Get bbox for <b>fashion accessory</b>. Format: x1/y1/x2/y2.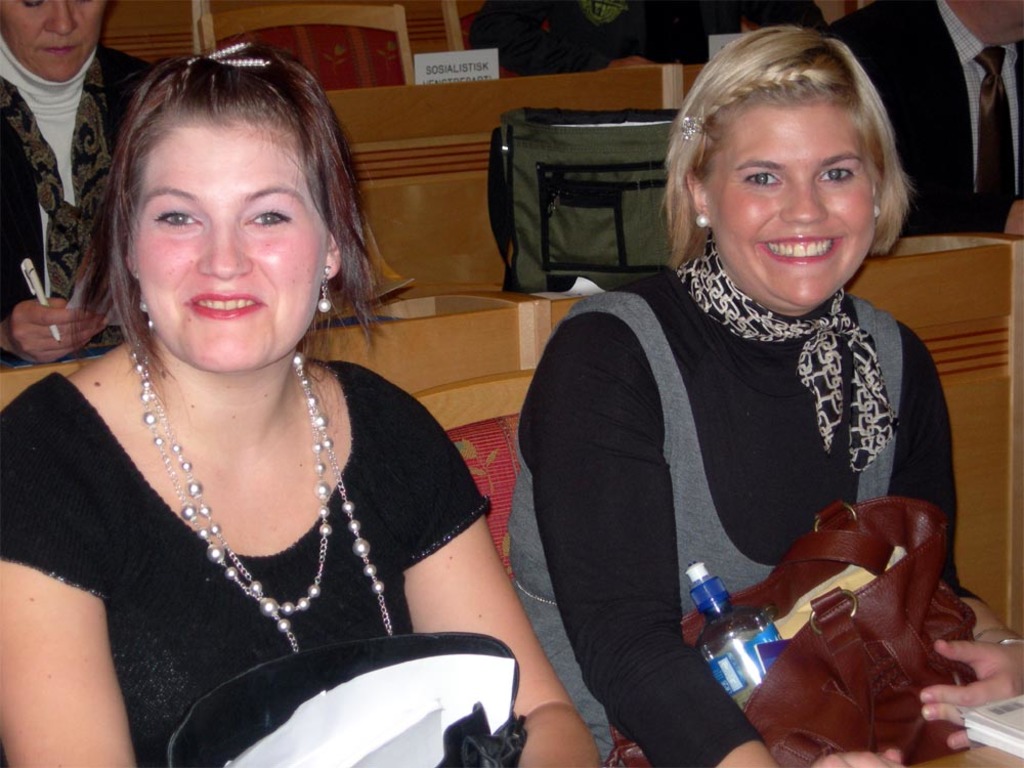
163/629/526/767.
